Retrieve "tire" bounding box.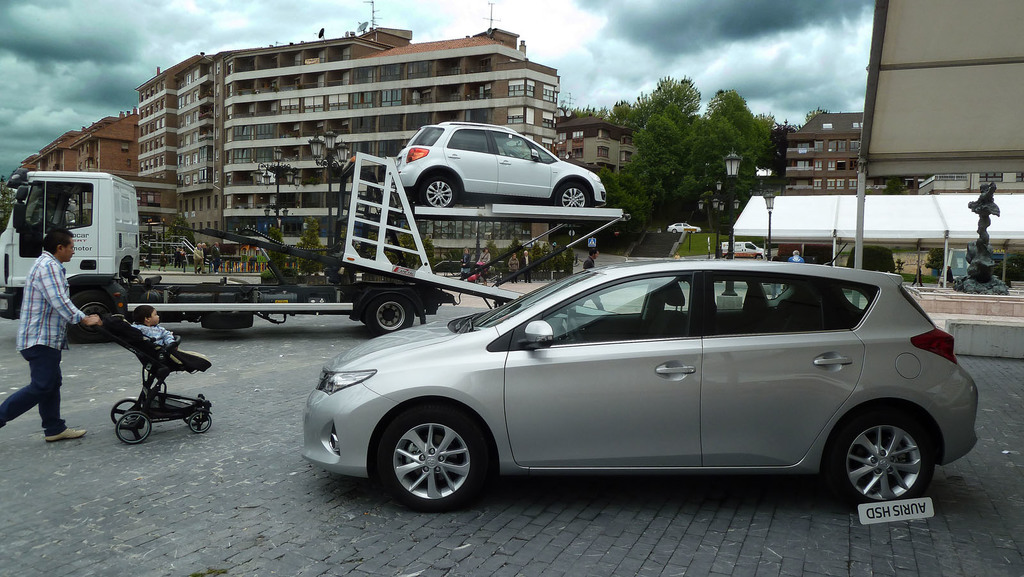
Bounding box: {"left": 63, "top": 286, "right": 124, "bottom": 344}.
